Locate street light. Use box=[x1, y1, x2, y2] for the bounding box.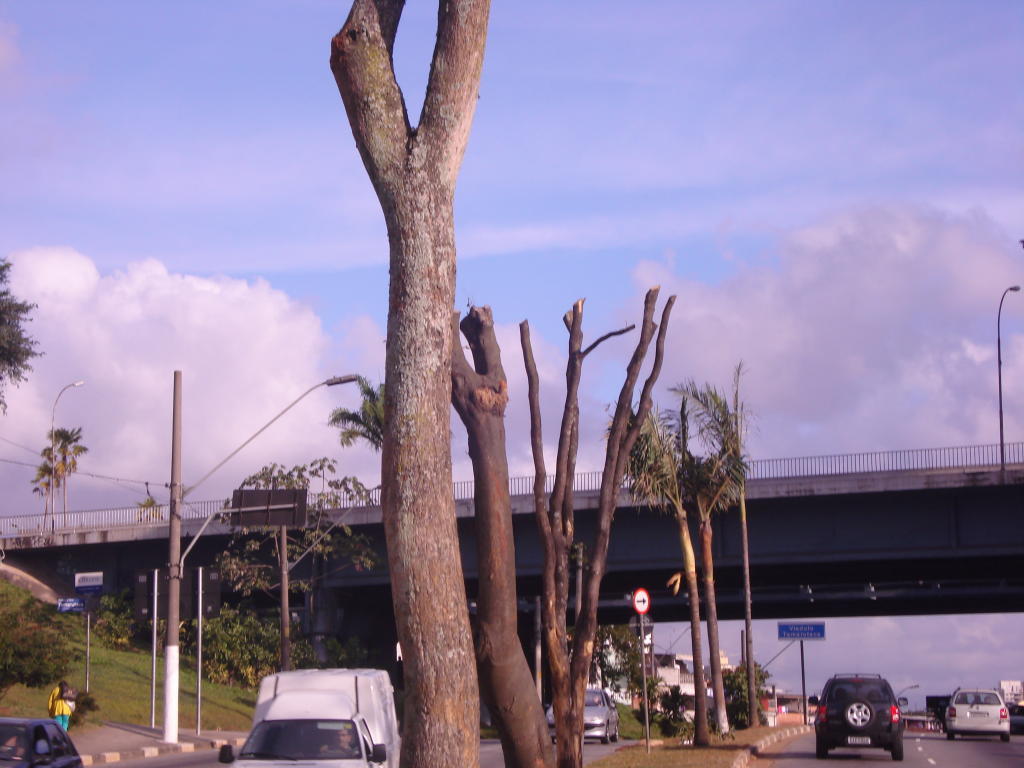
box=[169, 363, 365, 747].
